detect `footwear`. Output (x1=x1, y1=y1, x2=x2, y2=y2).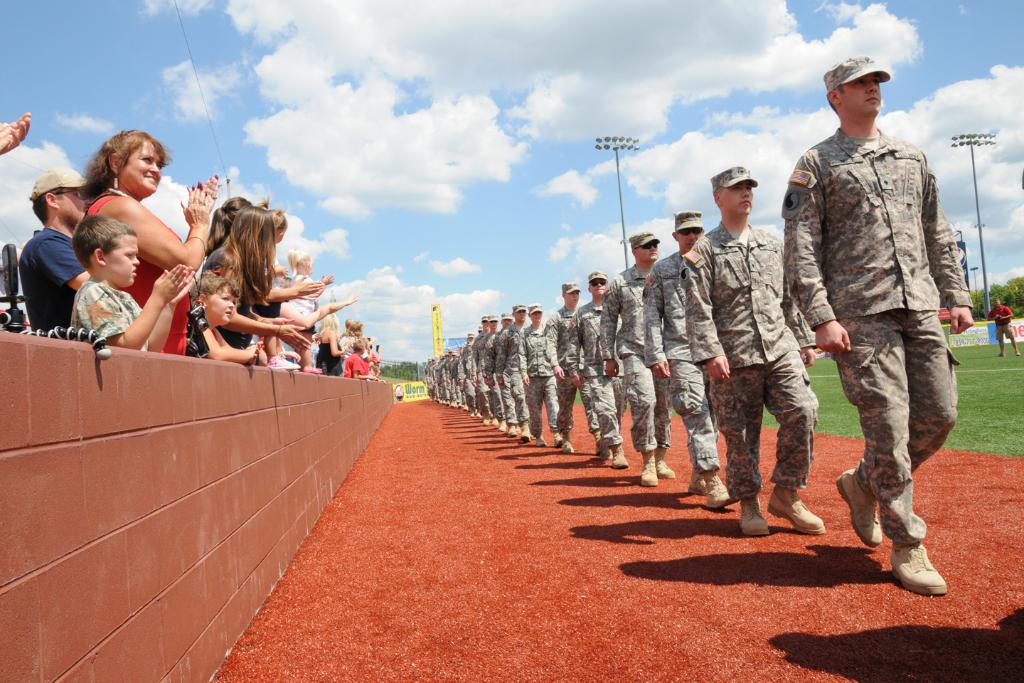
(x1=767, y1=485, x2=826, y2=534).
